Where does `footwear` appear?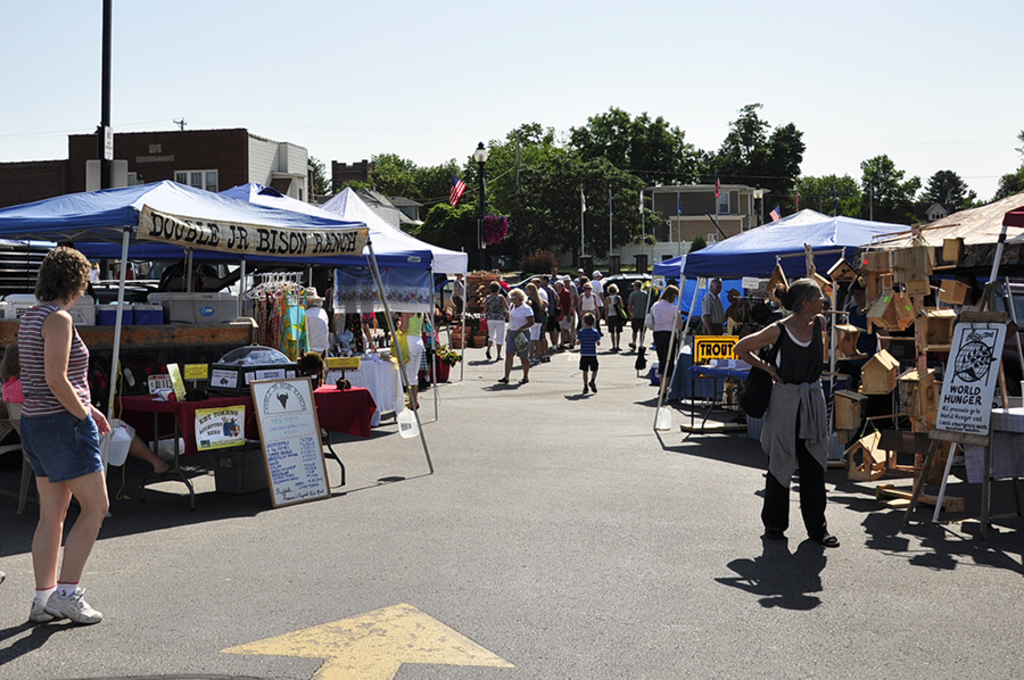
Appears at (x1=32, y1=596, x2=59, y2=620).
